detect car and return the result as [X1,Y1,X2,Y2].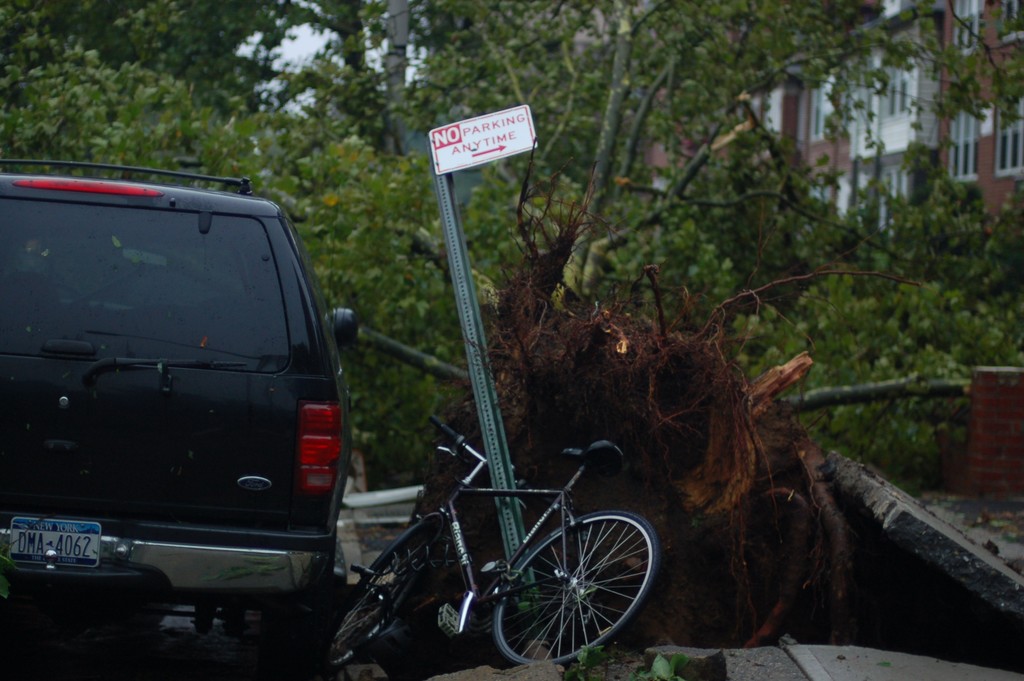
[6,161,359,680].
